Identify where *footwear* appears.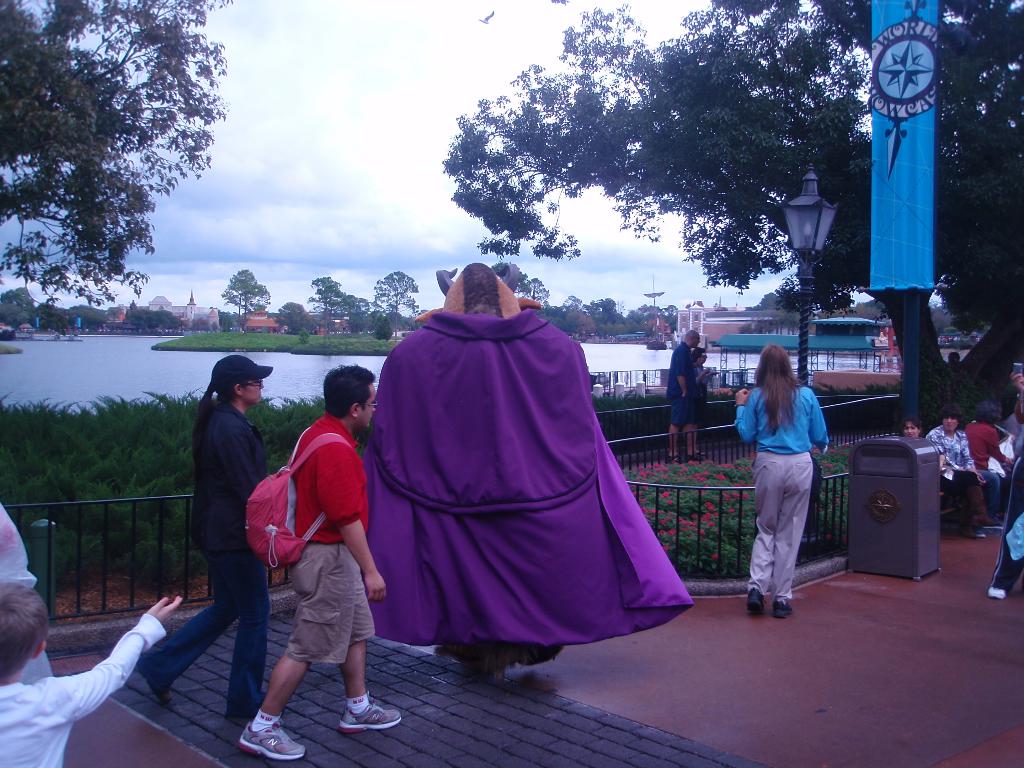
Appears at 229,715,300,761.
